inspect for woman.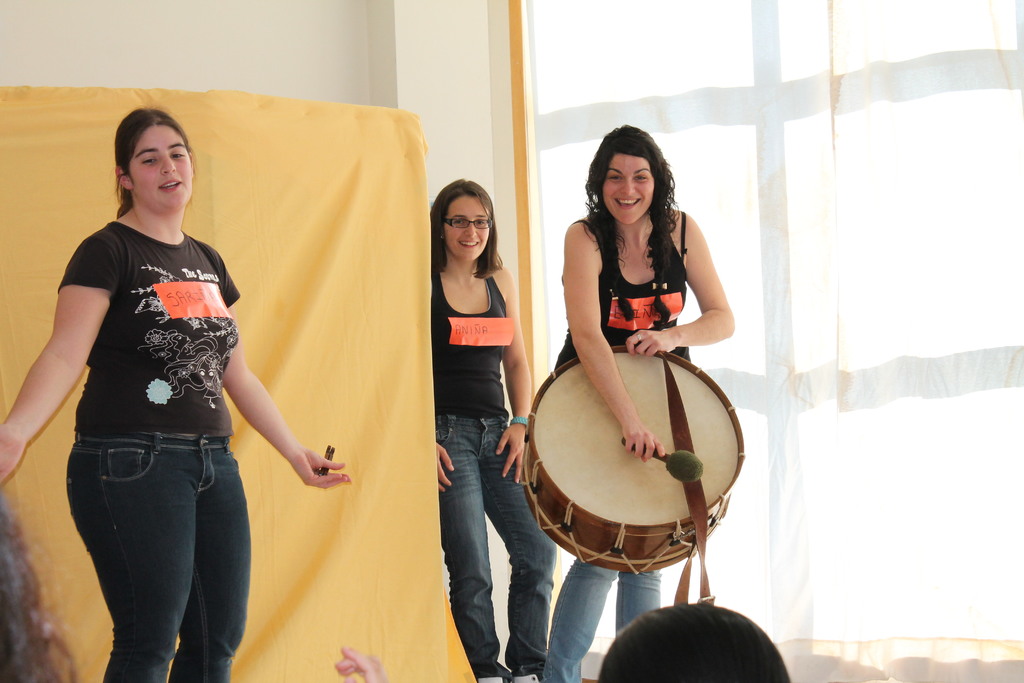
Inspection: [left=534, top=113, right=740, bottom=624].
